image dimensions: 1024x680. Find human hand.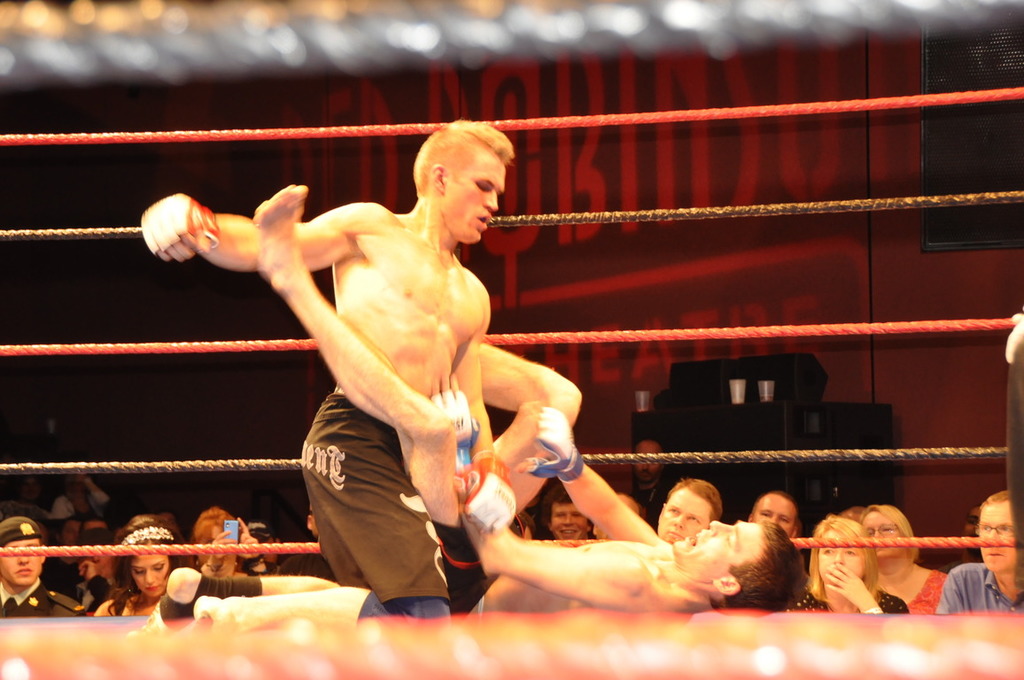
rect(230, 516, 260, 559).
